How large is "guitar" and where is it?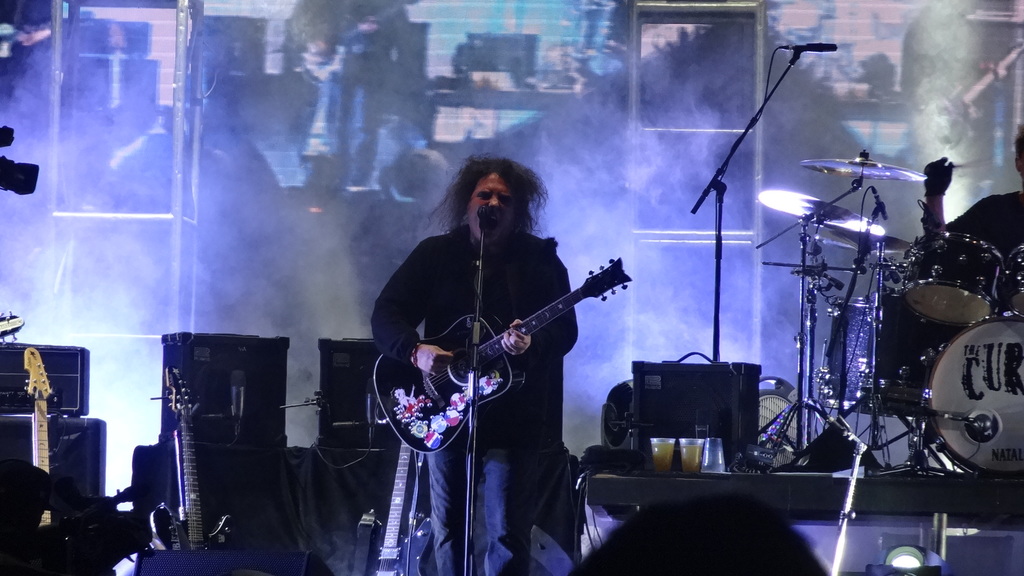
Bounding box: <box>19,344,58,531</box>.
